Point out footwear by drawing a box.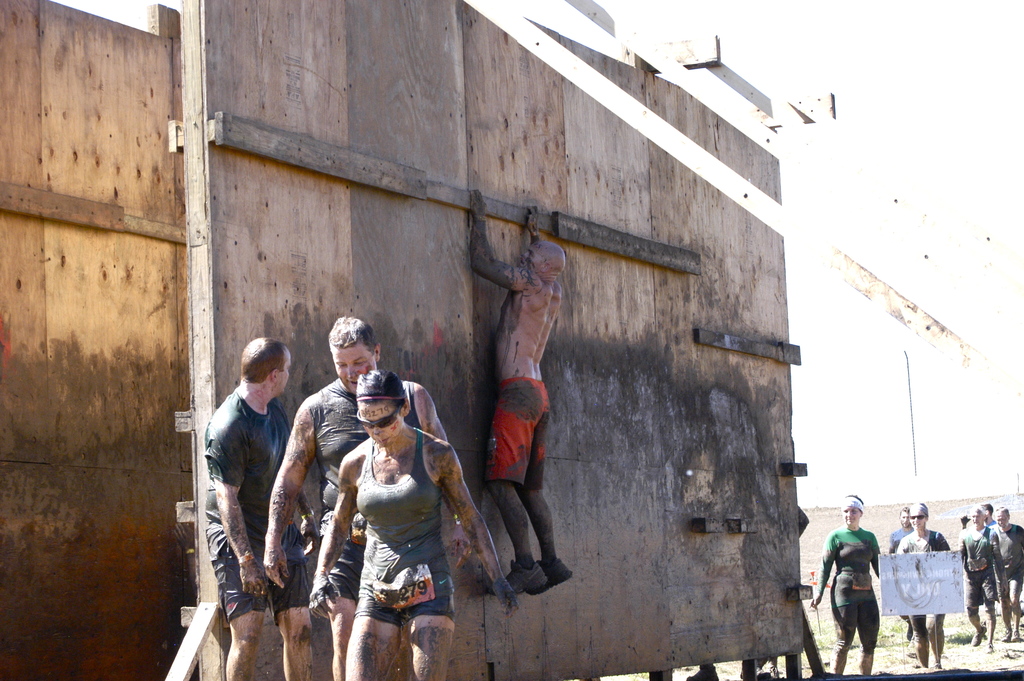
crop(1011, 631, 1021, 640).
